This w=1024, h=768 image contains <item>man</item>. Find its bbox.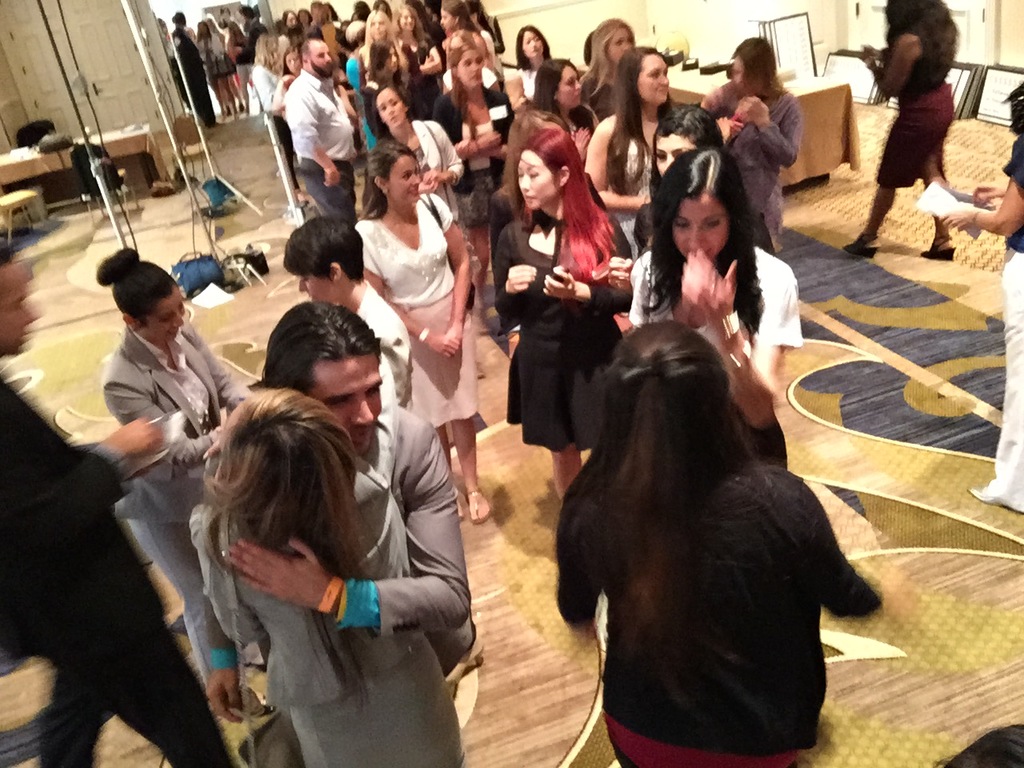
pyautogui.locateOnScreen(170, 12, 216, 110).
